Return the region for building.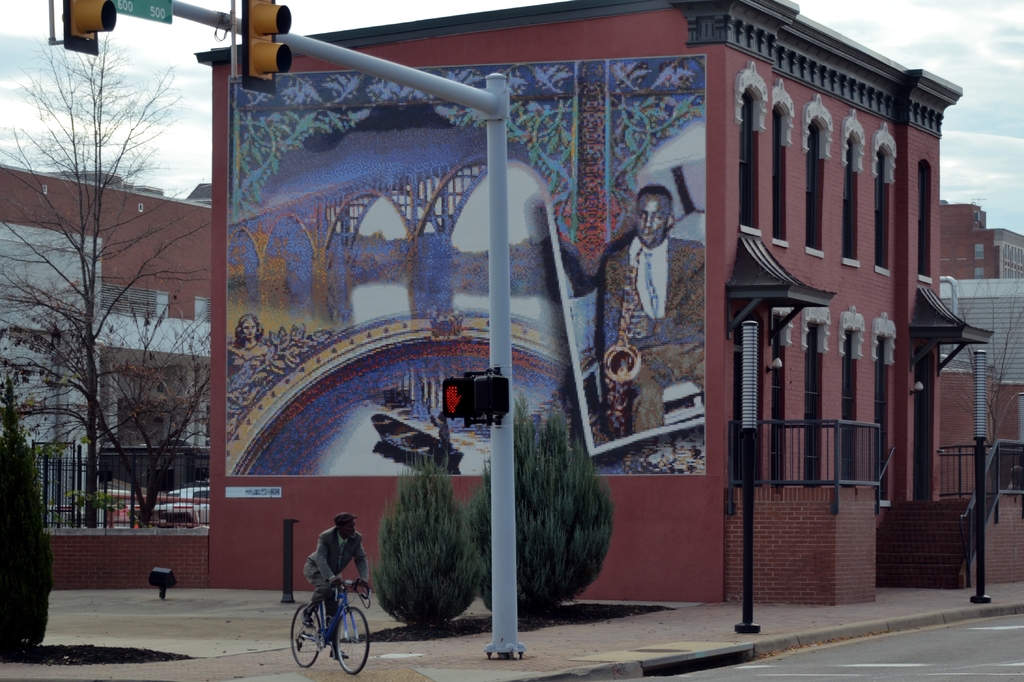
locate(936, 202, 1023, 282).
